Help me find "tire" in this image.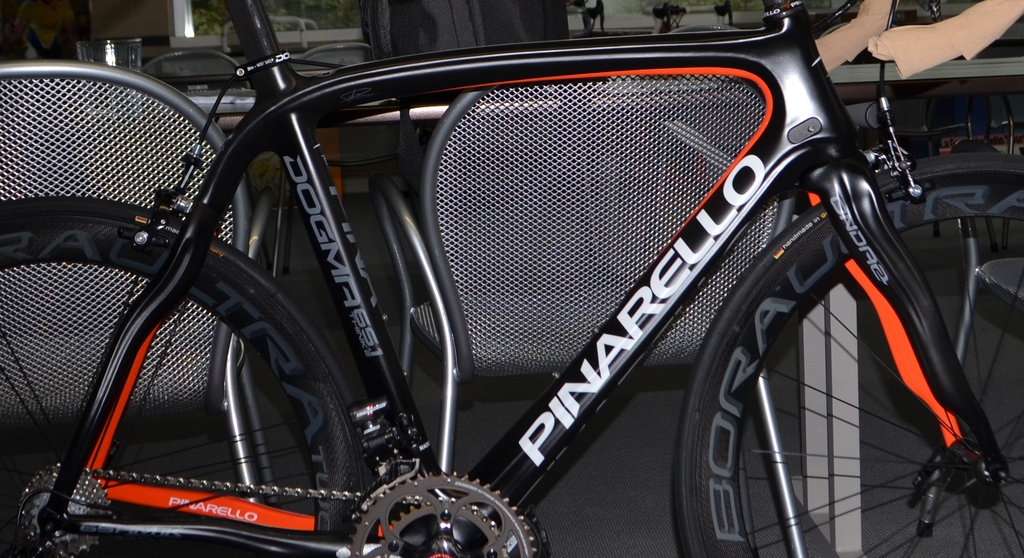
Found it: <region>698, 207, 1011, 555</region>.
